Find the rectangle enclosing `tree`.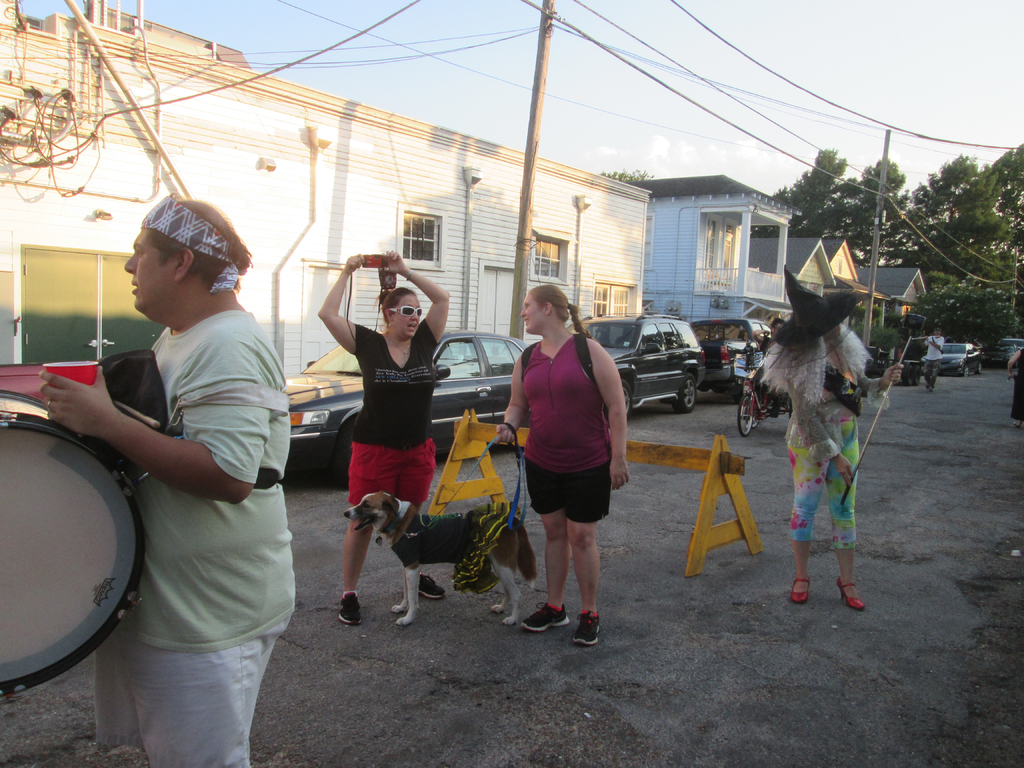
[x1=592, y1=168, x2=653, y2=179].
